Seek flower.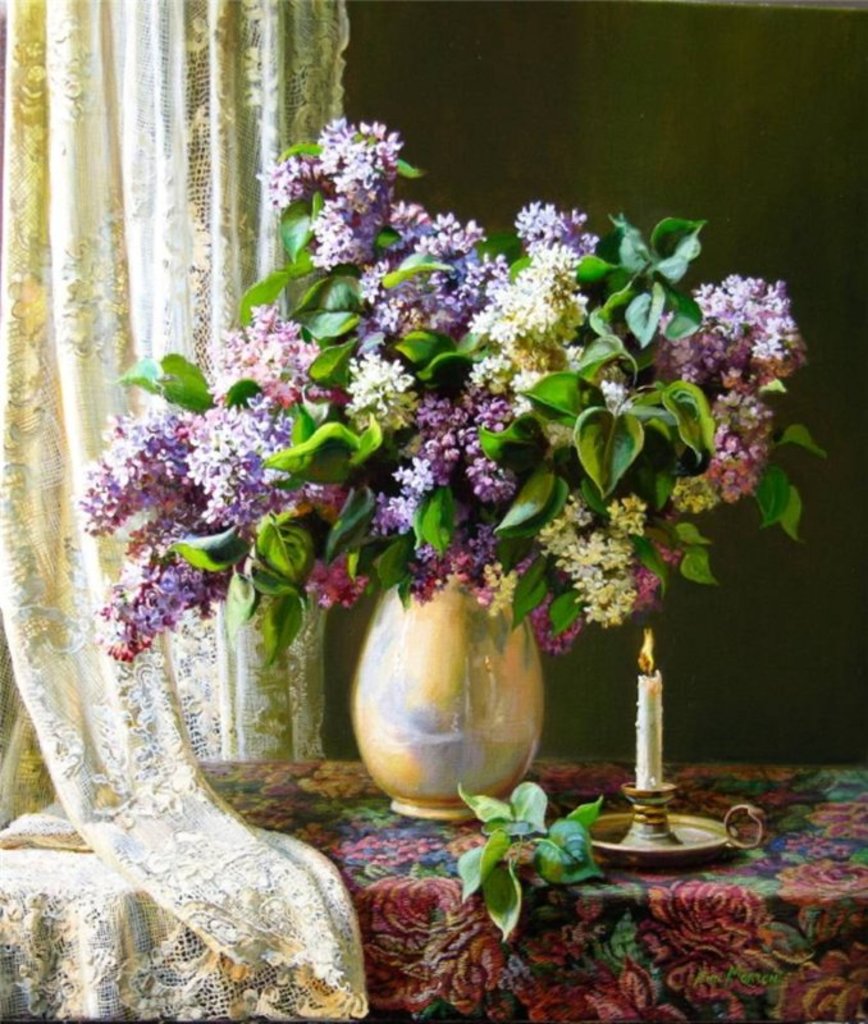
bbox=[643, 878, 768, 978].
